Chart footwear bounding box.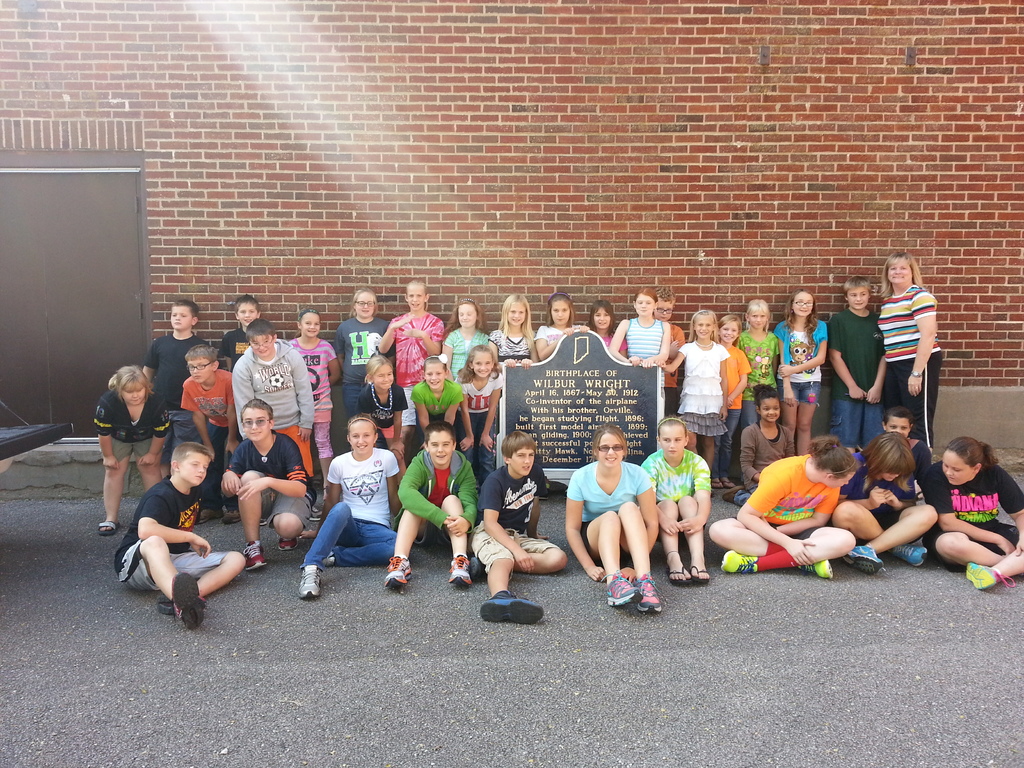
Charted: [564, 488, 571, 504].
